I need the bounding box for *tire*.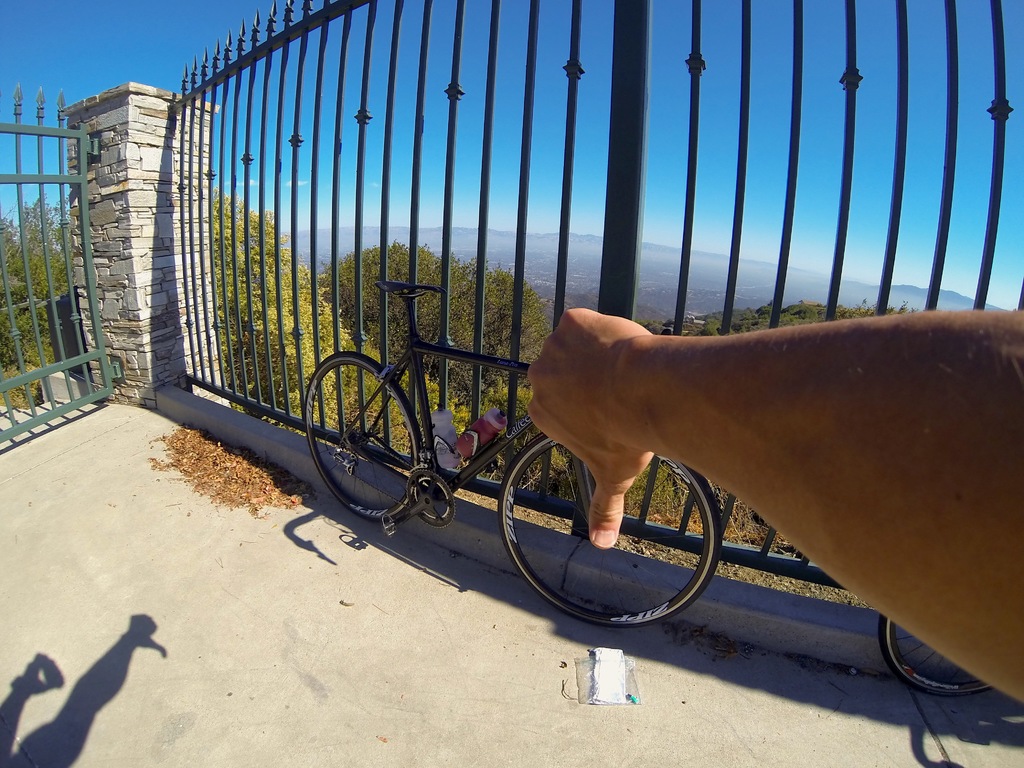
Here it is: (515,460,739,637).
